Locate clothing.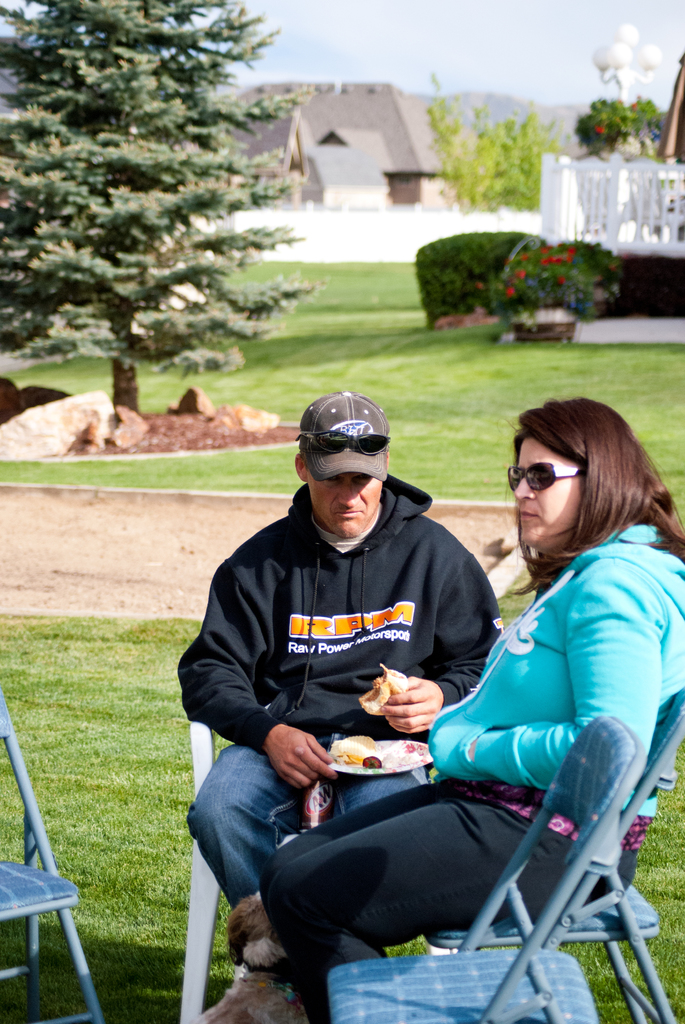
Bounding box: pyautogui.locateOnScreen(262, 540, 672, 915).
